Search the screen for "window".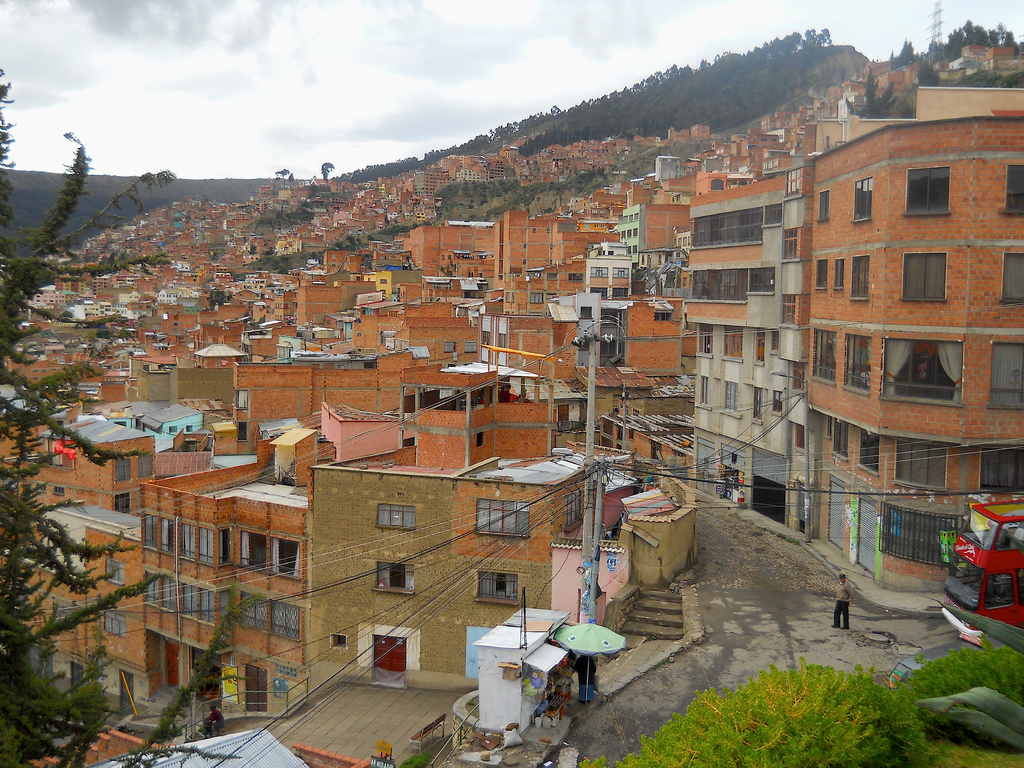
Found at <box>114,495,130,513</box>.
